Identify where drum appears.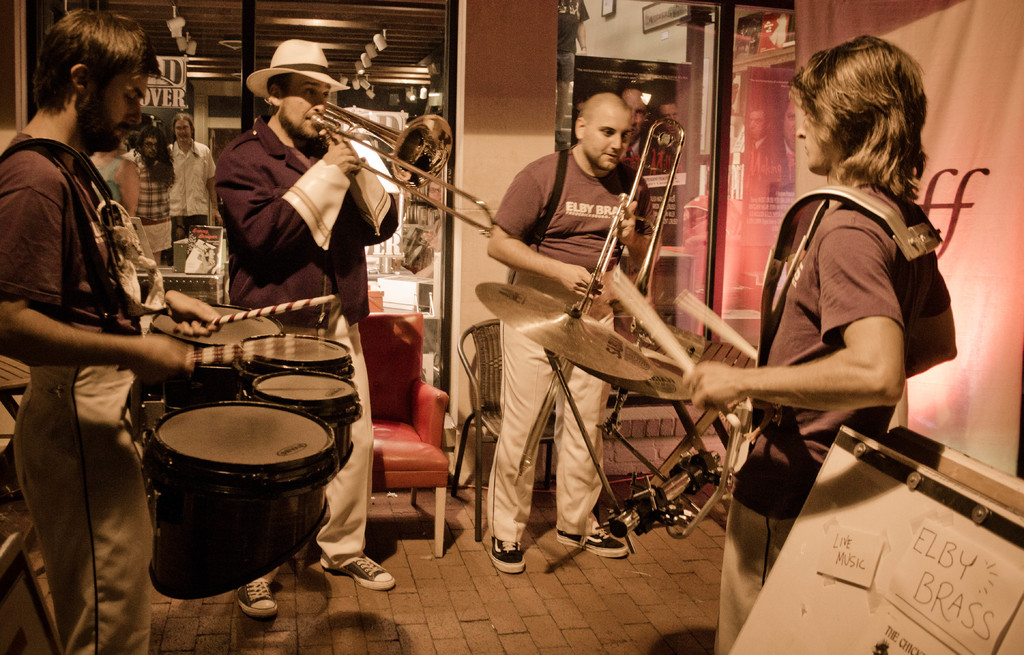
Appears at 239, 369, 362, 467.
